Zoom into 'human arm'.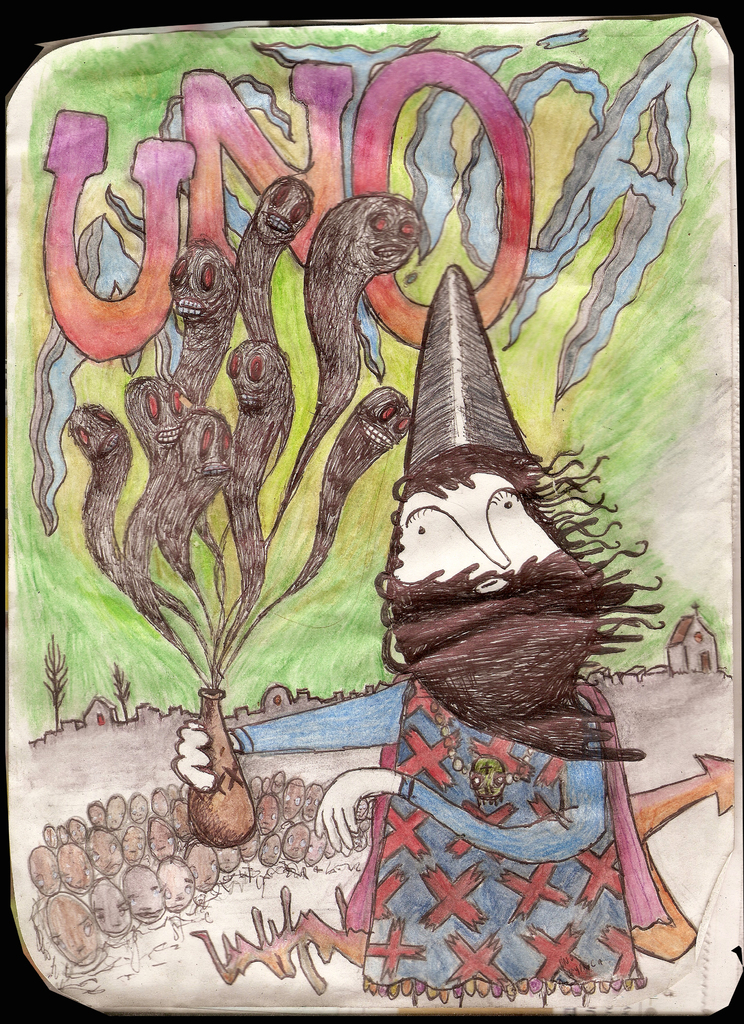
Zoom target: [174, 678, 404, 798].
